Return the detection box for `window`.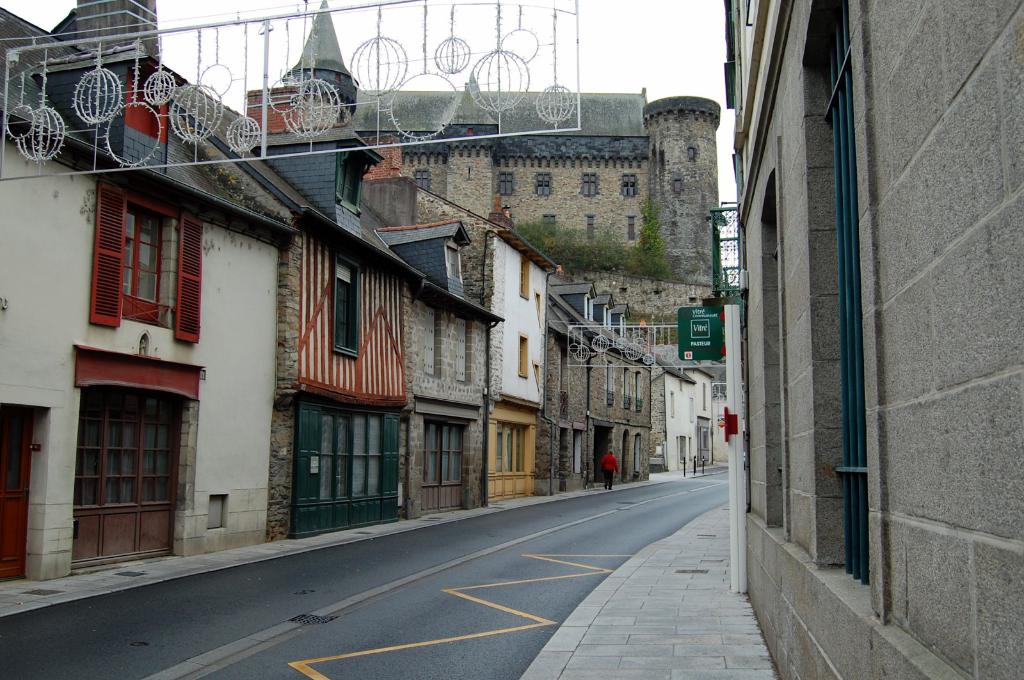
box(539, 214, 561, 235).
